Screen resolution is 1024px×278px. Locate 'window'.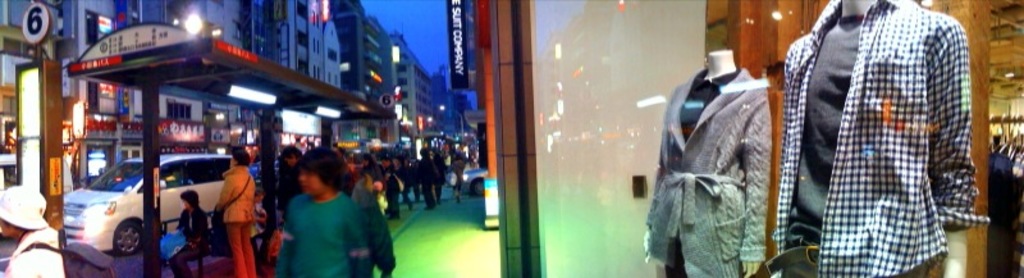
<box>90,83,131,120</box>.
